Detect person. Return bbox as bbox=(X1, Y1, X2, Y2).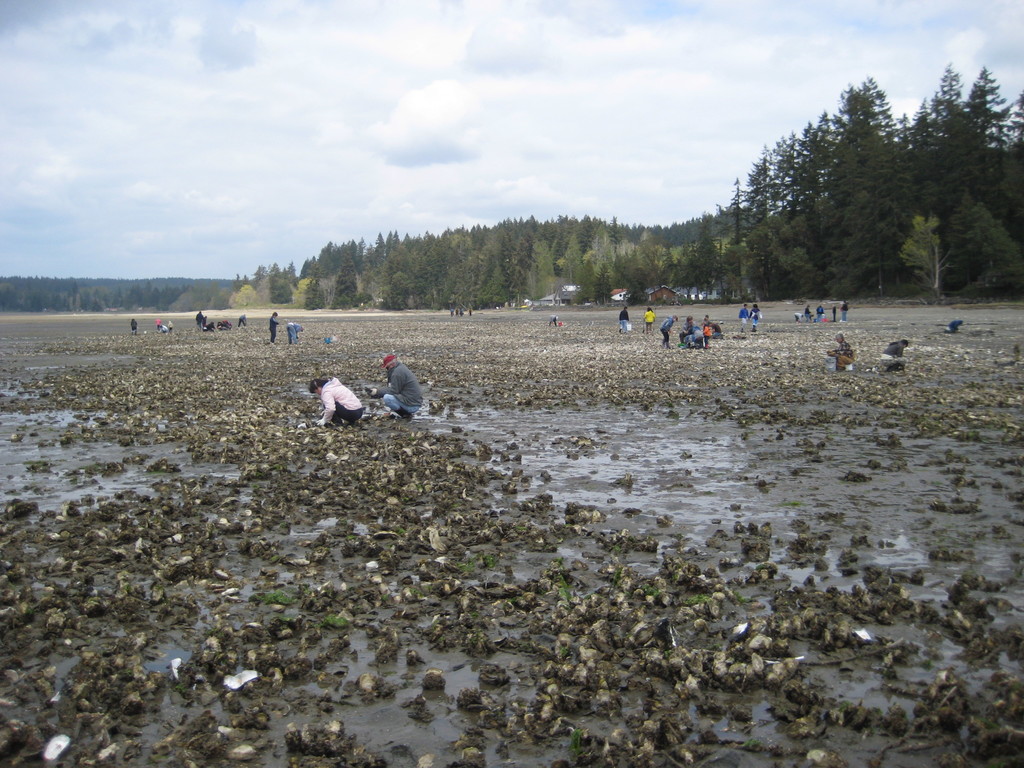
bbox=(749, 305, 767, 333).
